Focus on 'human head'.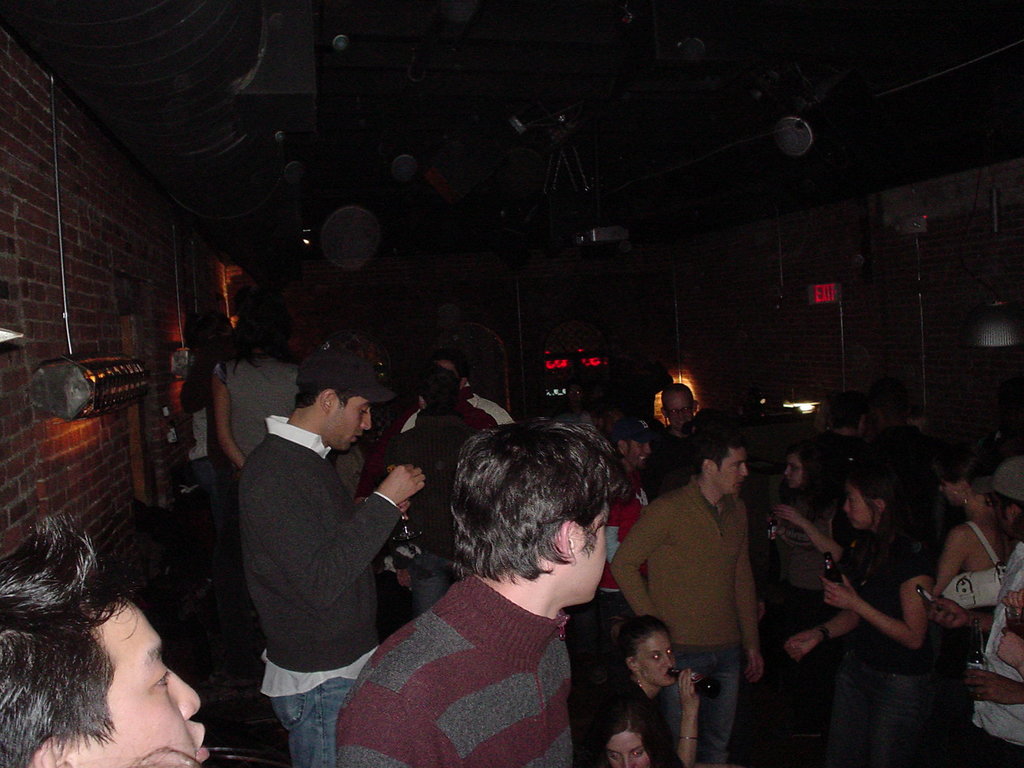
Focused at crop(696, 431, 749, 494).
